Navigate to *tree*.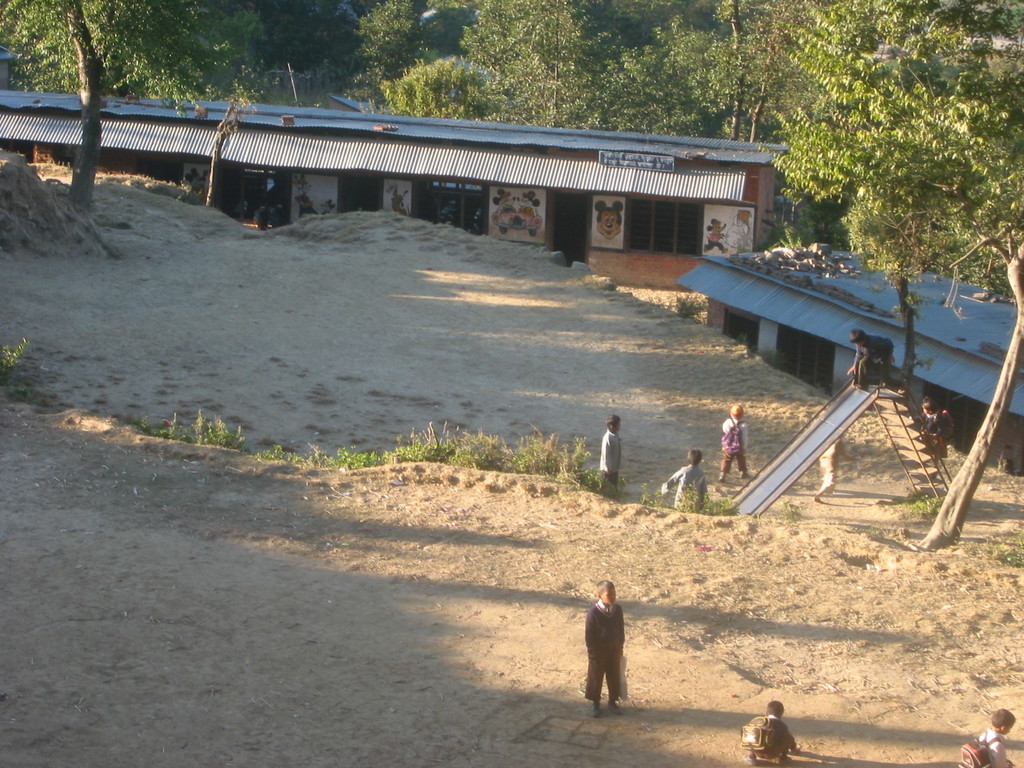
Navigation target: {"left": 757, "top": 0, "right": 1023, "bottom": 552}.
